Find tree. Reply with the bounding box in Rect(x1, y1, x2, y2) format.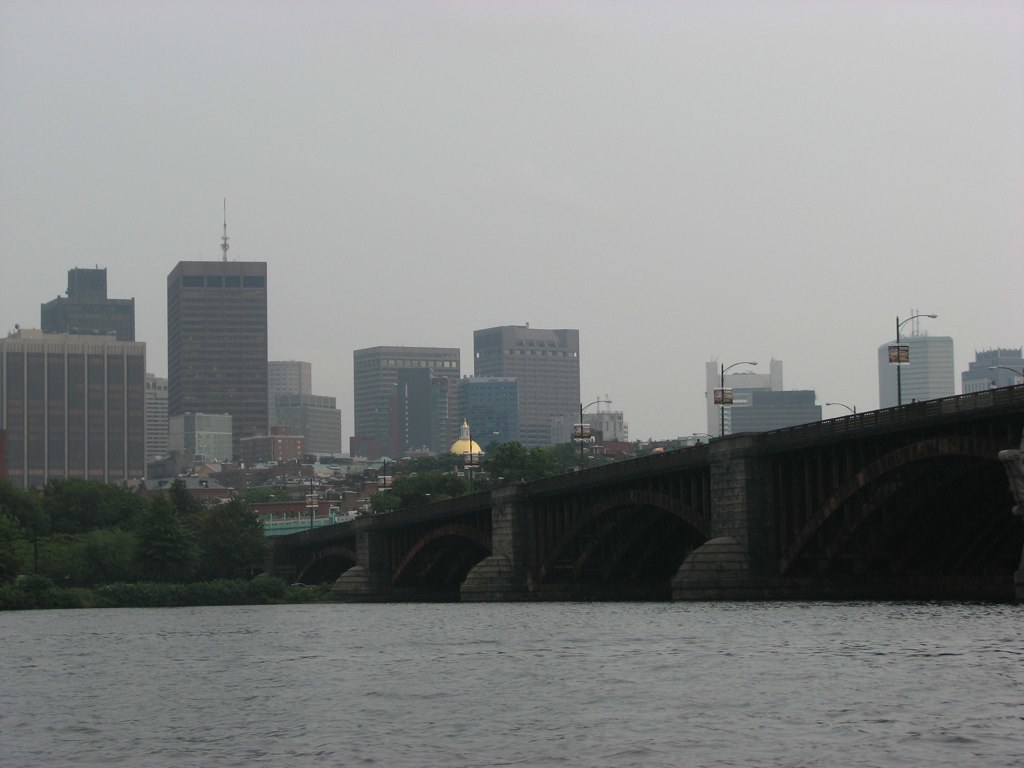
Rect(529, 443, 589, 480).
